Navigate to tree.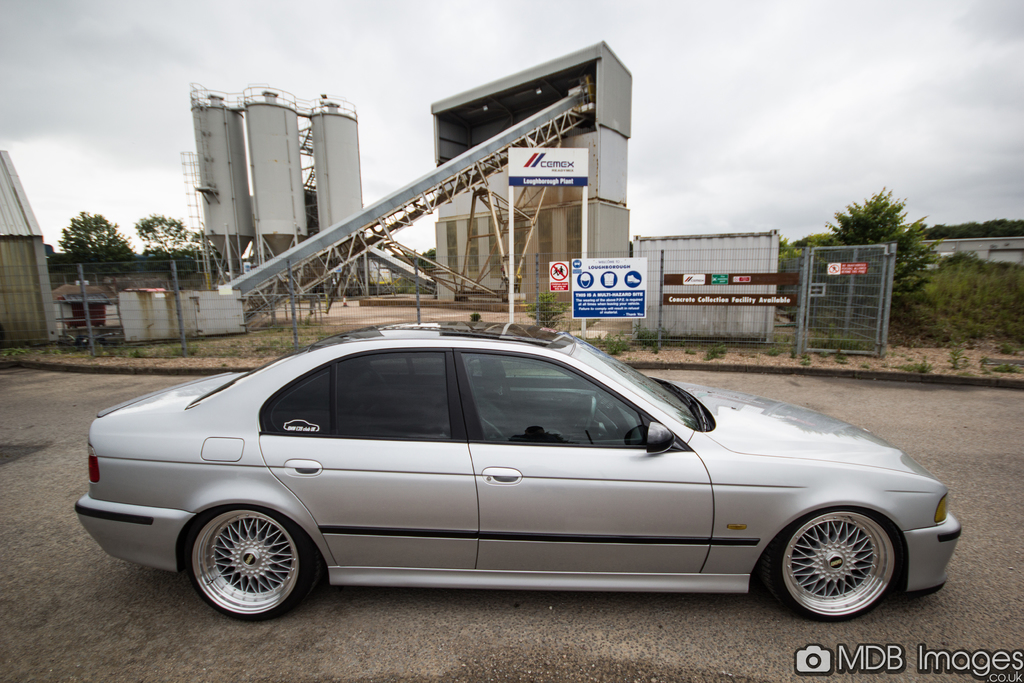
Navigation target: left=58, top=210, right=131, bottom=274.
